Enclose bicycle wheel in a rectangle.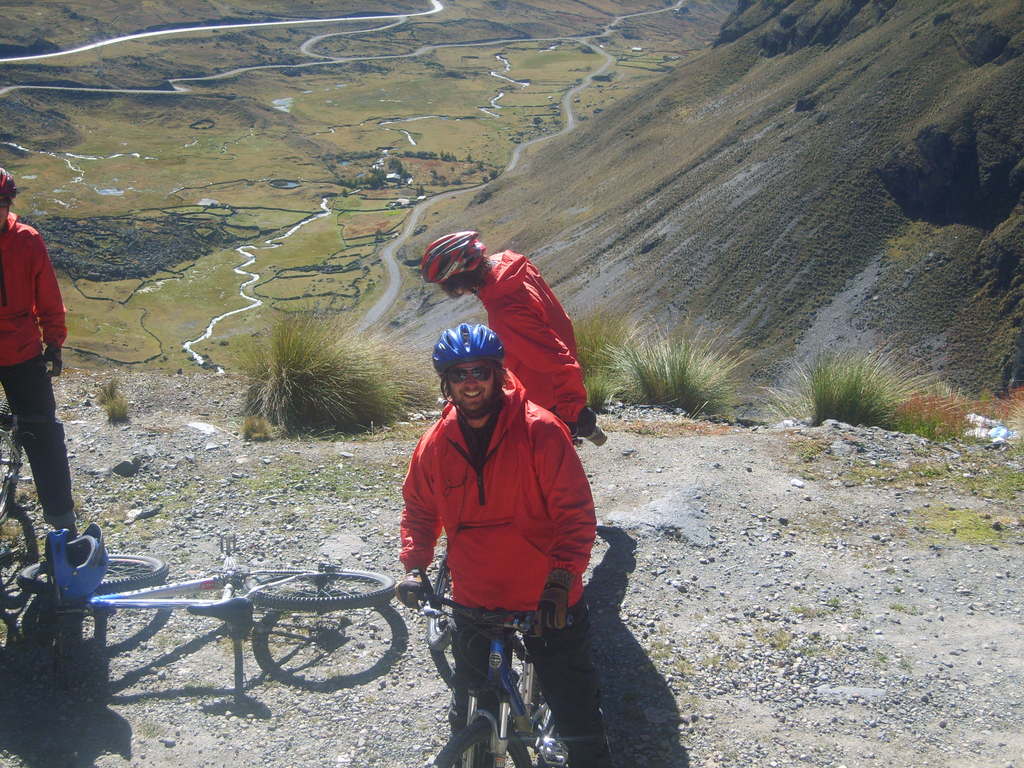
[429, 717, 529, 767].
